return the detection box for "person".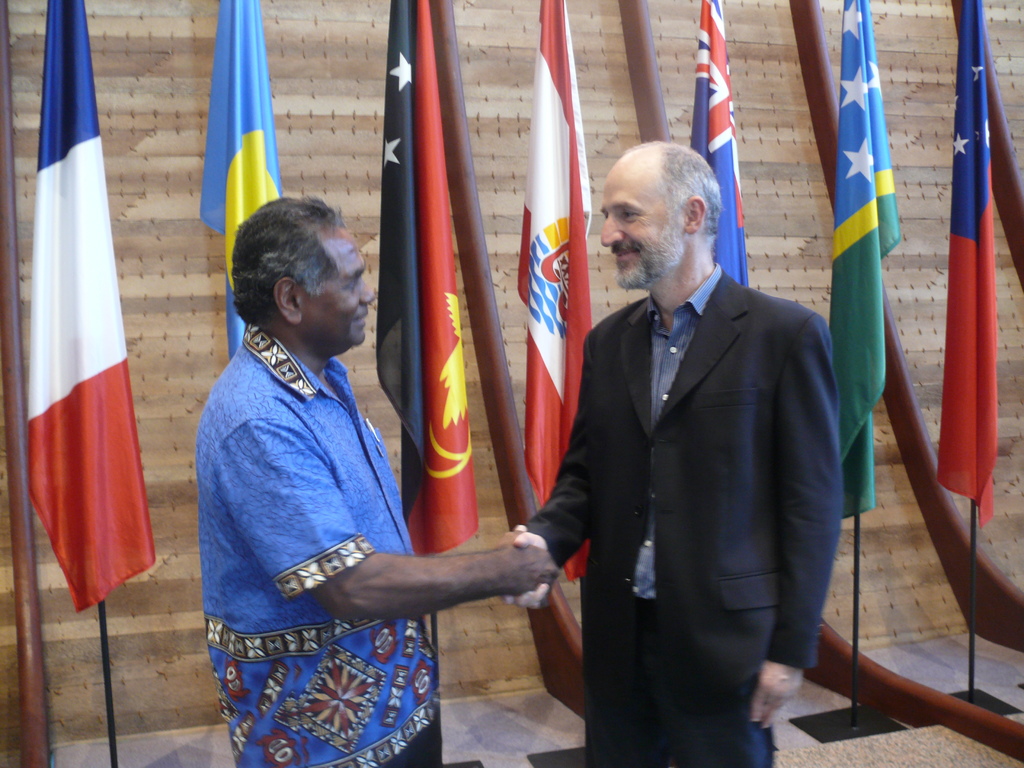
select_region(505, 138, 844, 765).
